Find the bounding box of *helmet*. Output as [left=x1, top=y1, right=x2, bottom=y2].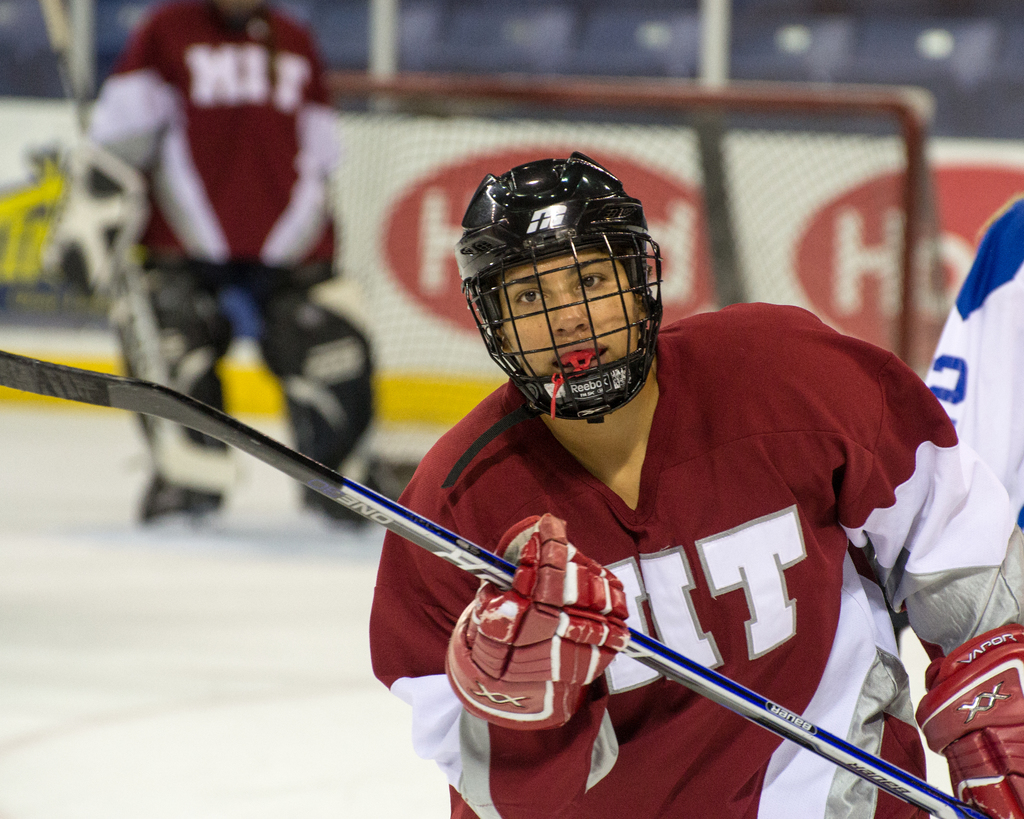
[left=455, top=161, right=670, bottom=440].
